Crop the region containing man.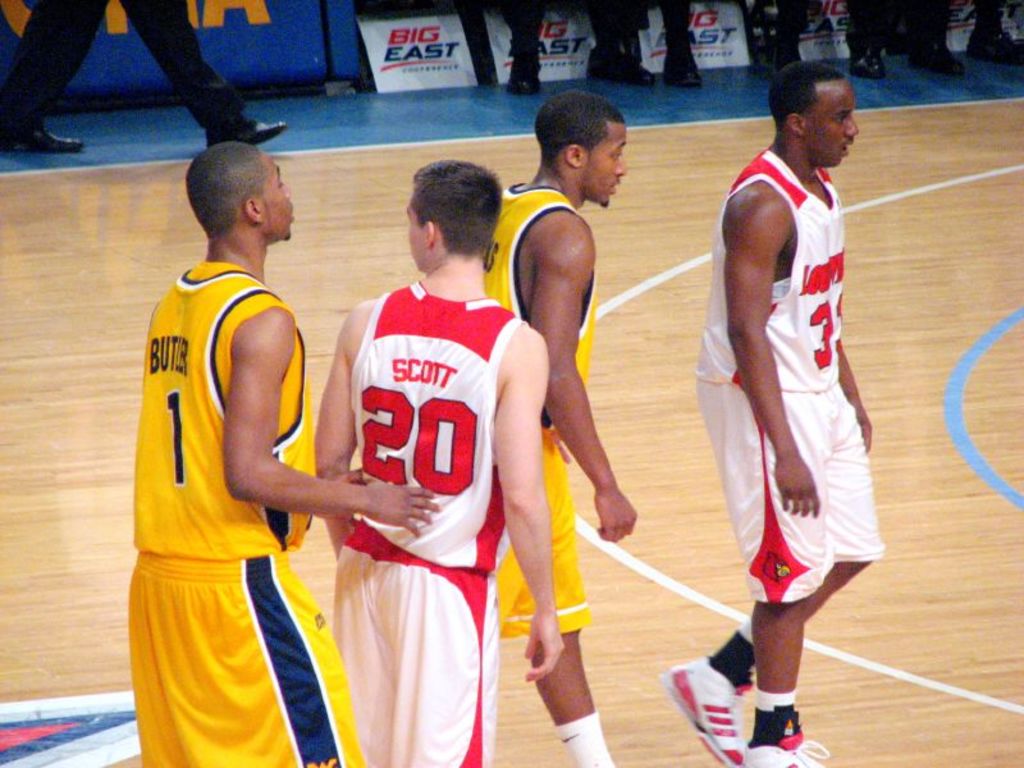
Crop region: bbox=(689, 5, 886, 736).
